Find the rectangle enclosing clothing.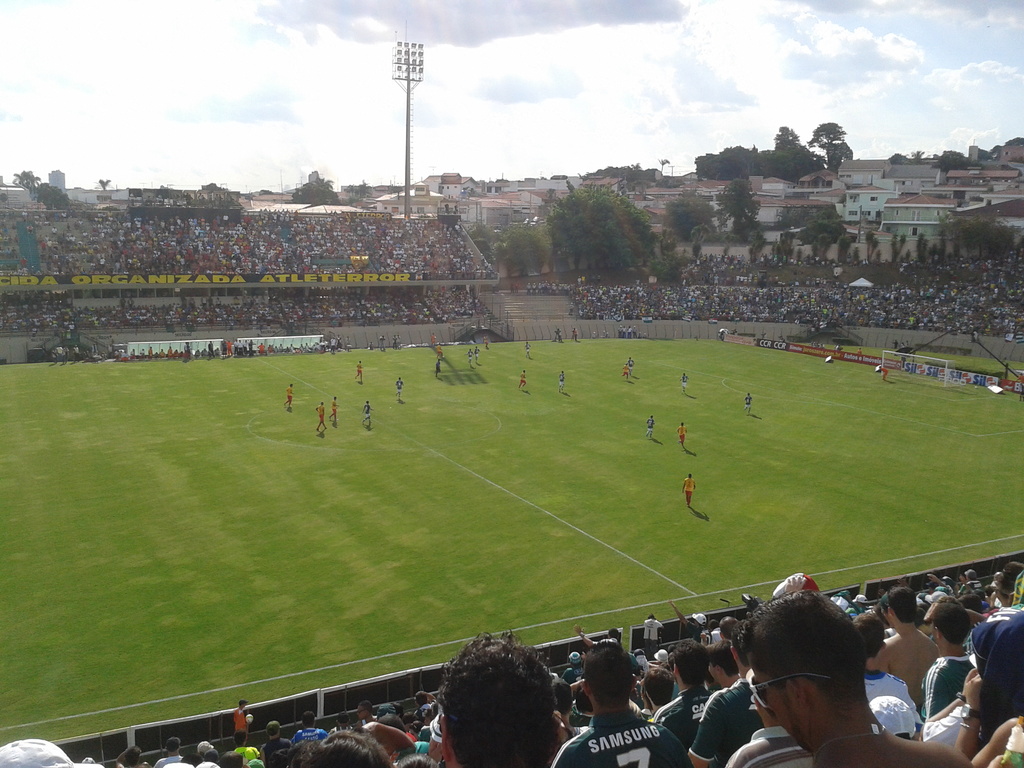
l=561, t=668, r=586, b=679.
